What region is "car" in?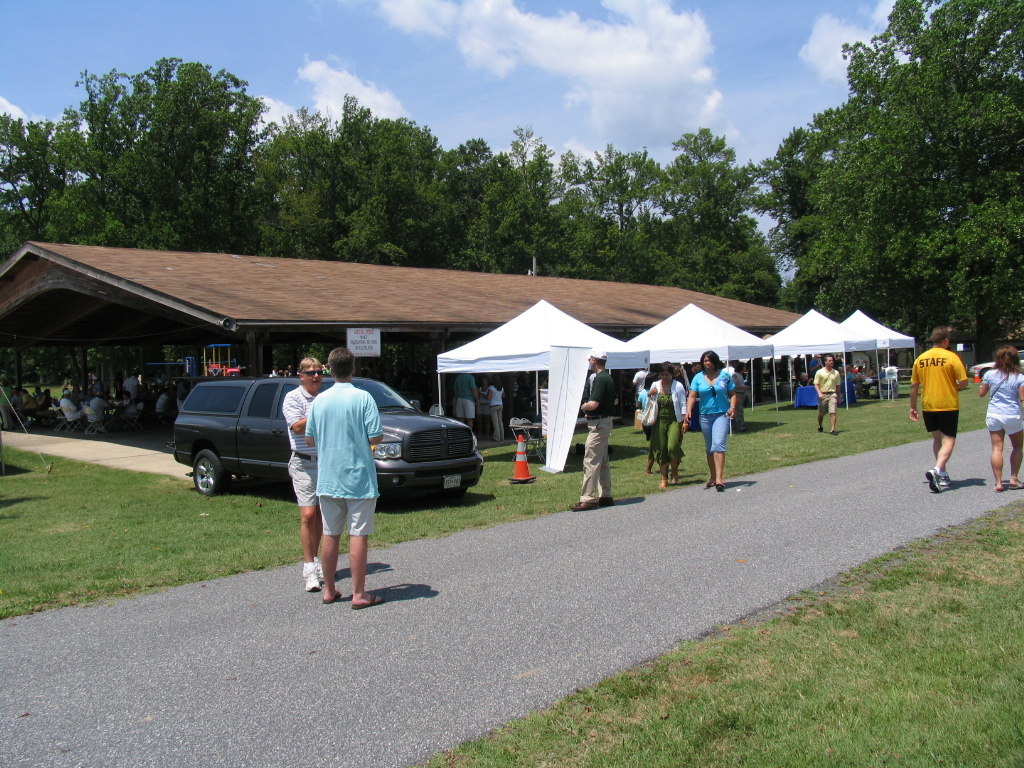
left=165, top=377, right=483, bottom=509.
